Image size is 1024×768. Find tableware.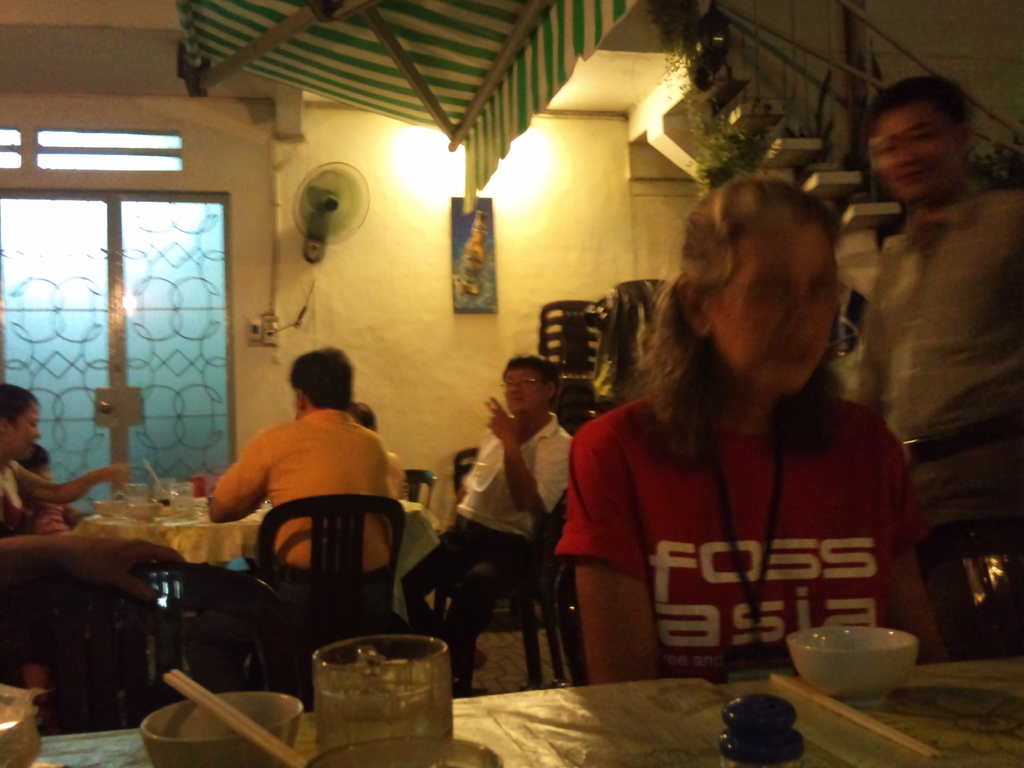
BBox(111, 481, 154, 521).
